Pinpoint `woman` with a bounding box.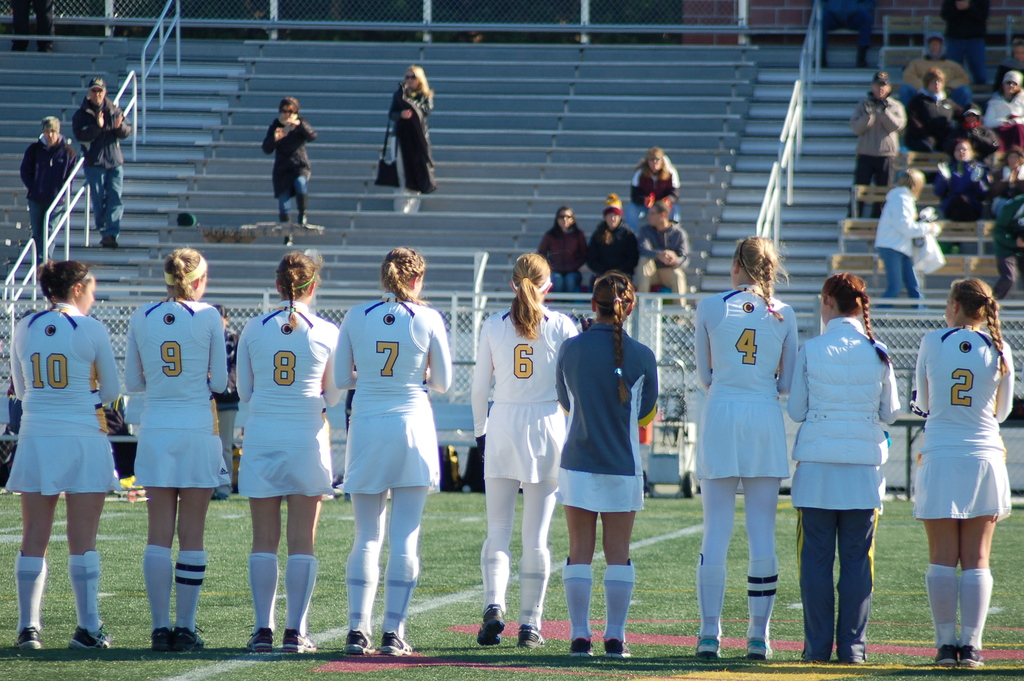
box(538, 209, 588, 297).
